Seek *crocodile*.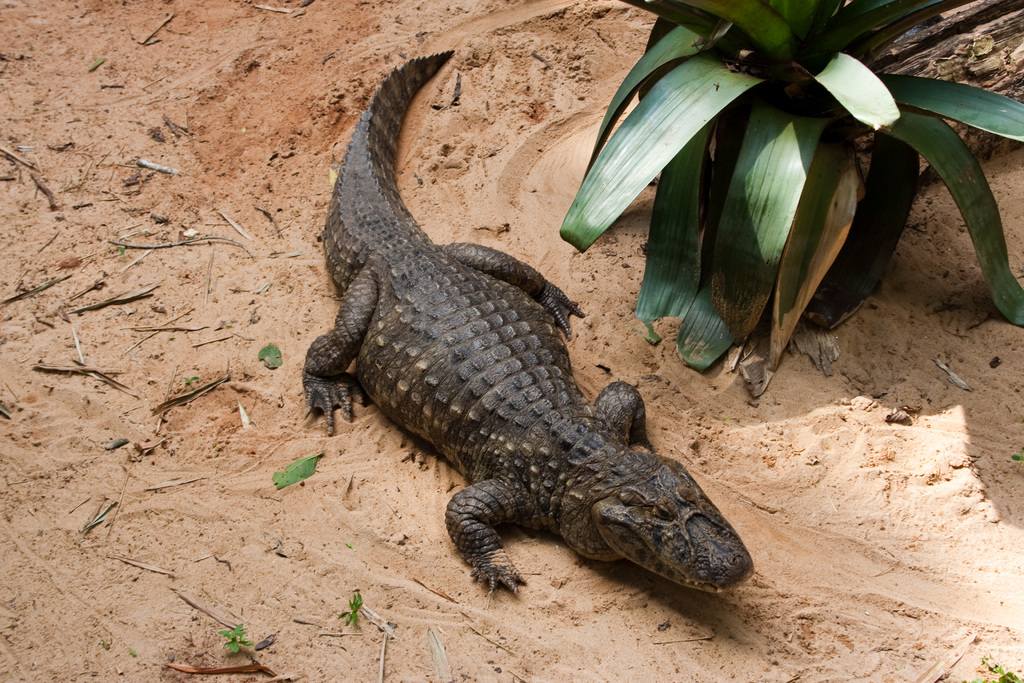
Rect(303, 51, 766, 592).
